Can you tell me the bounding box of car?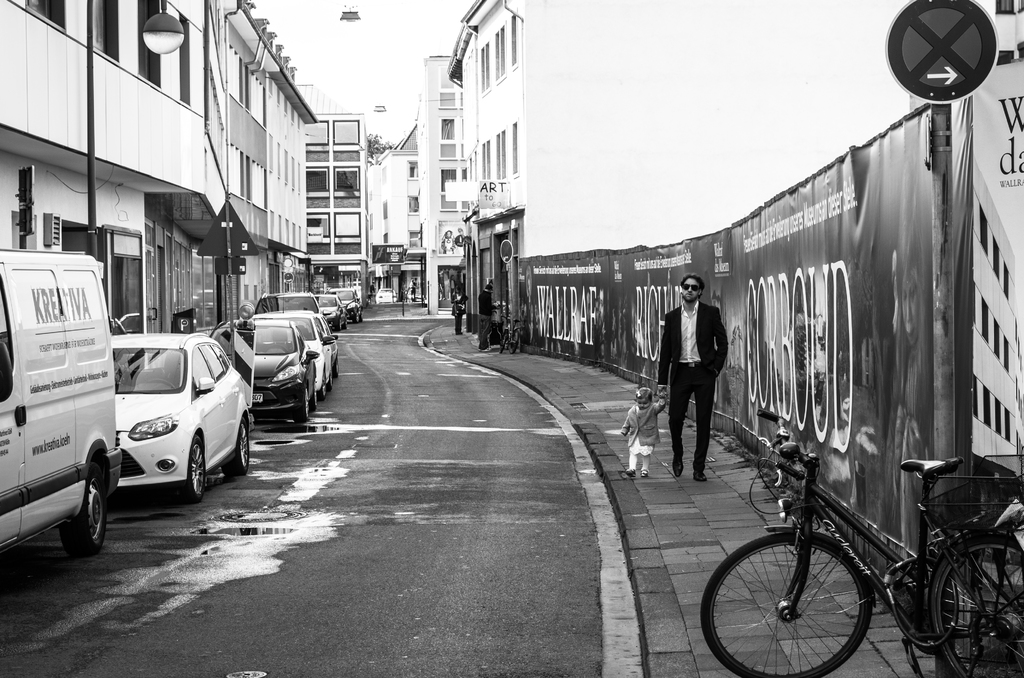
Rect(205, 315, 319, 421).
